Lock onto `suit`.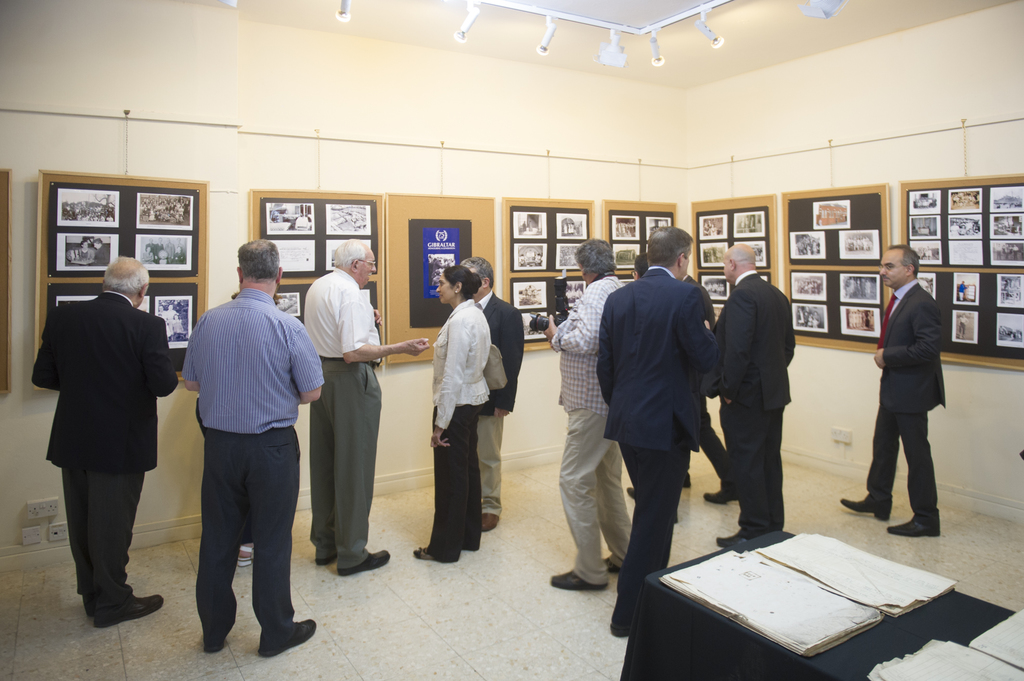
Locked: [866, 279, 946, 522].
